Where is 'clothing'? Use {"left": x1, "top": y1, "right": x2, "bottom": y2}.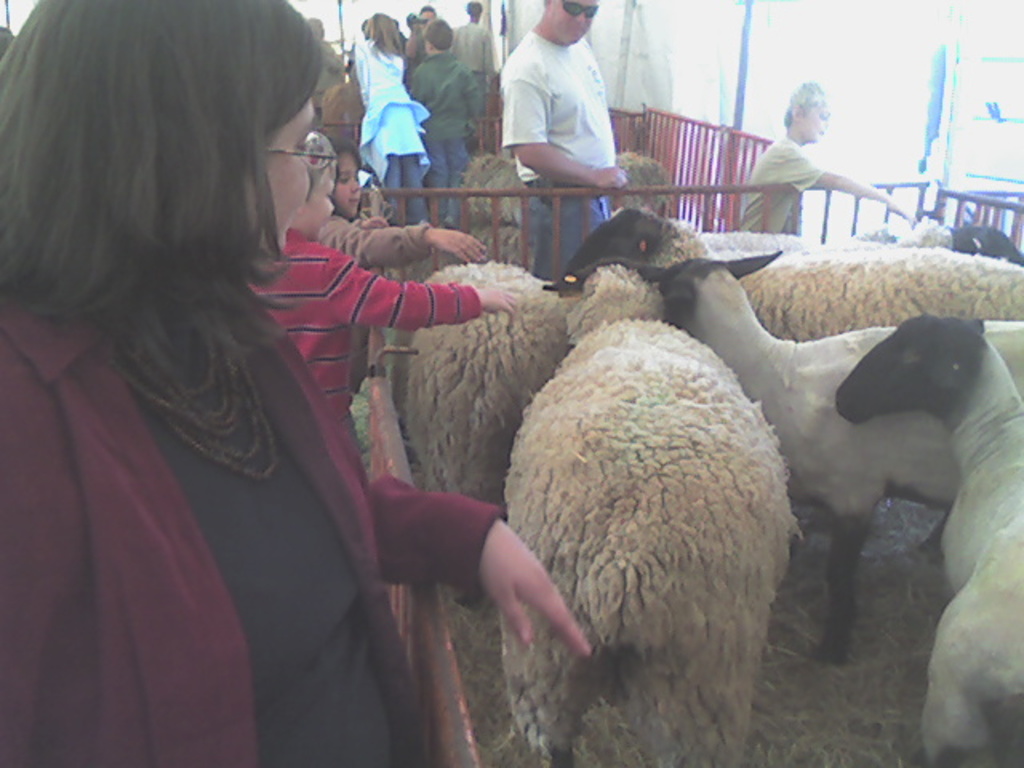
{"left": 715, "top": 118, "right": 834, "bottom": 243}.
